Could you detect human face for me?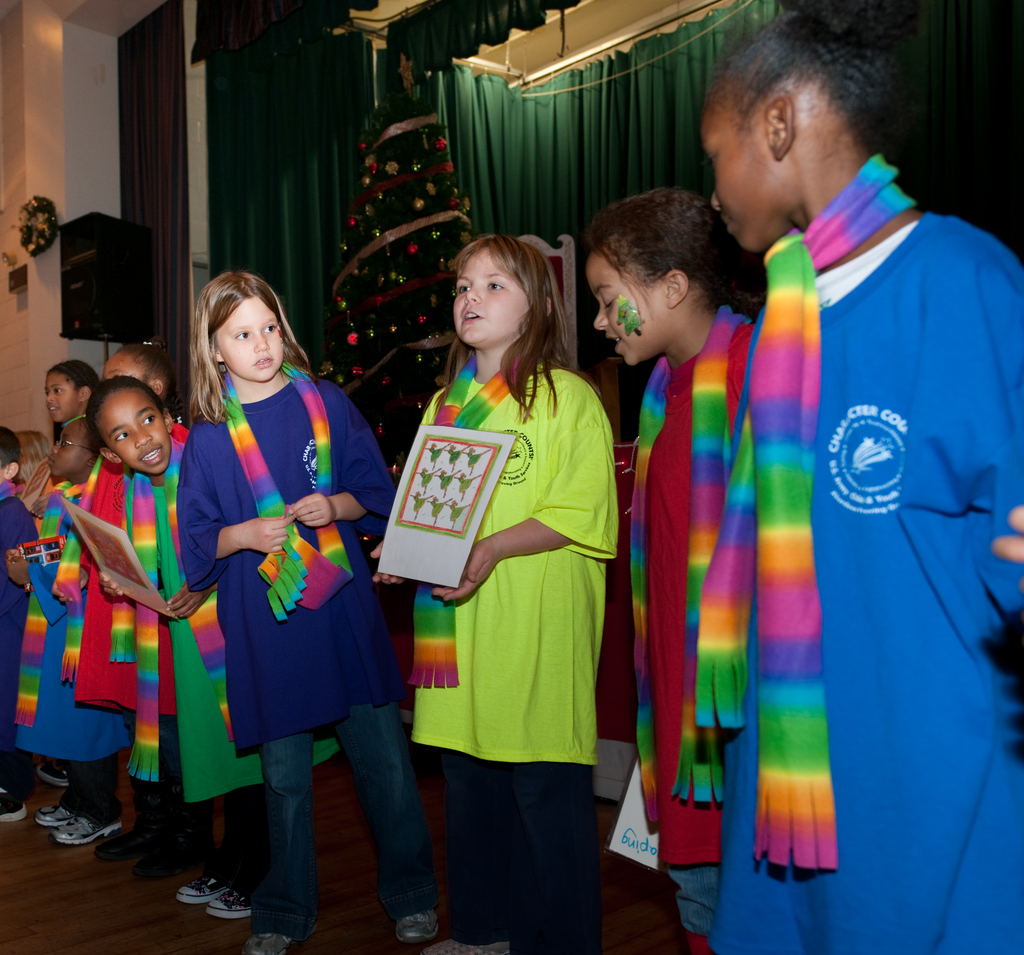
Detection result: {"left": 219, "top": 297, "right": 281, "bottom": 381}.
